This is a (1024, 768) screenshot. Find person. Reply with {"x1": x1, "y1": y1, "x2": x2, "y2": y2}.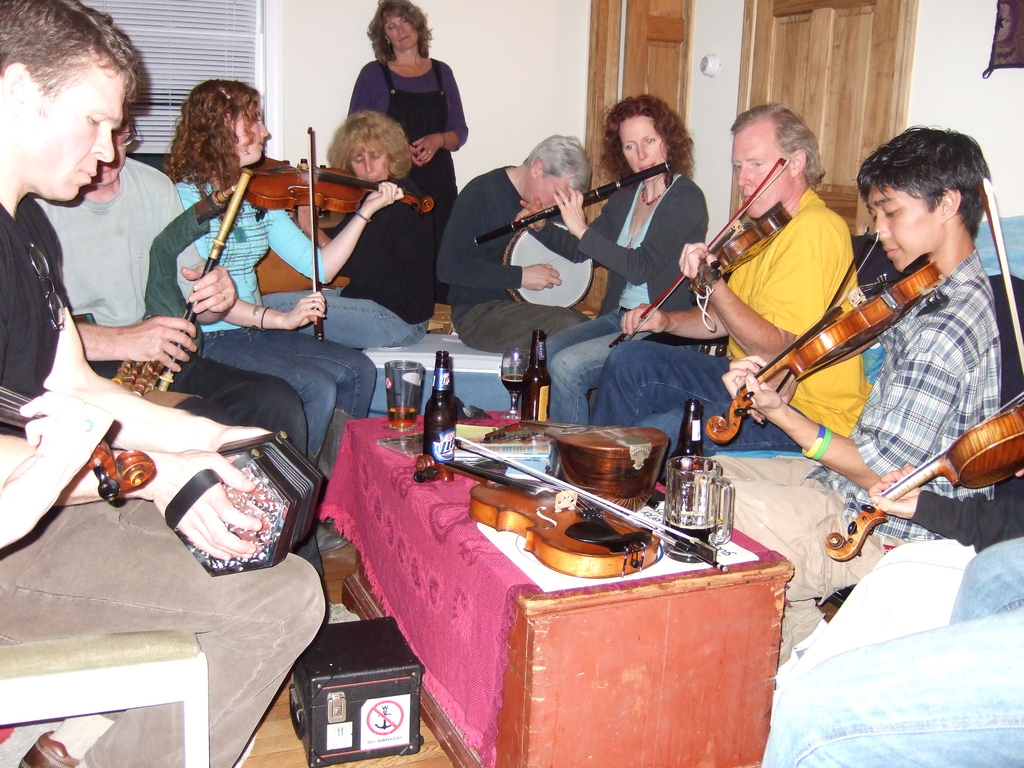
{"x1": 0, "y1": 0, "x2": 332, "y2": 767}.
